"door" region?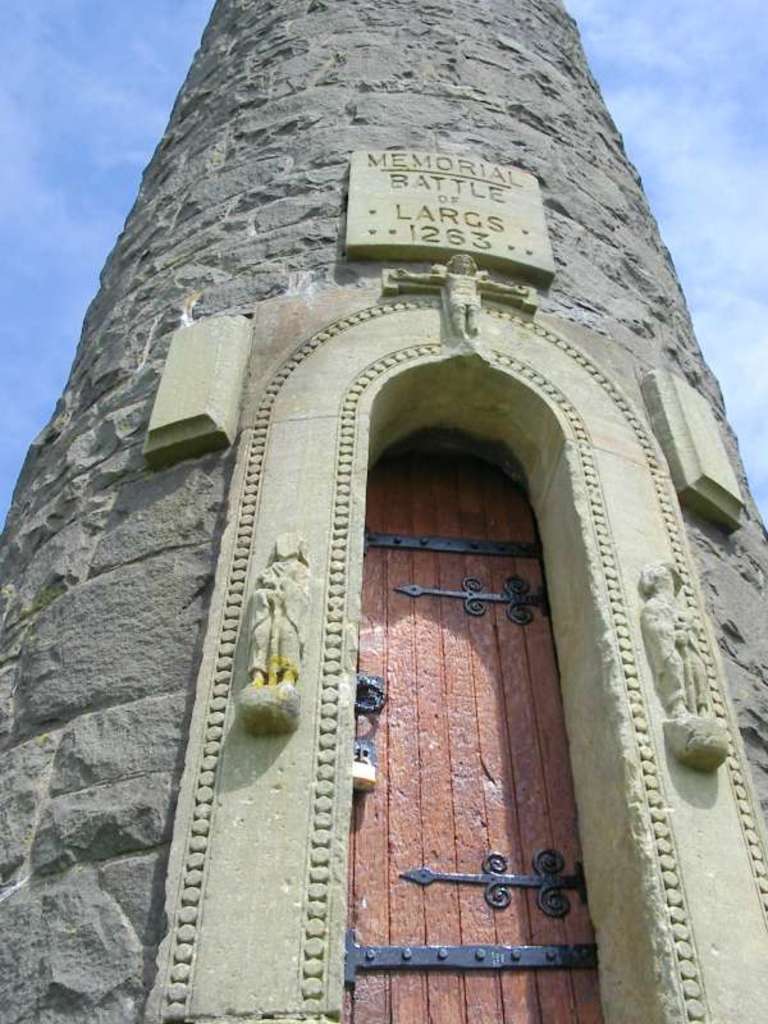
locate(308, 381, 594, 995)
